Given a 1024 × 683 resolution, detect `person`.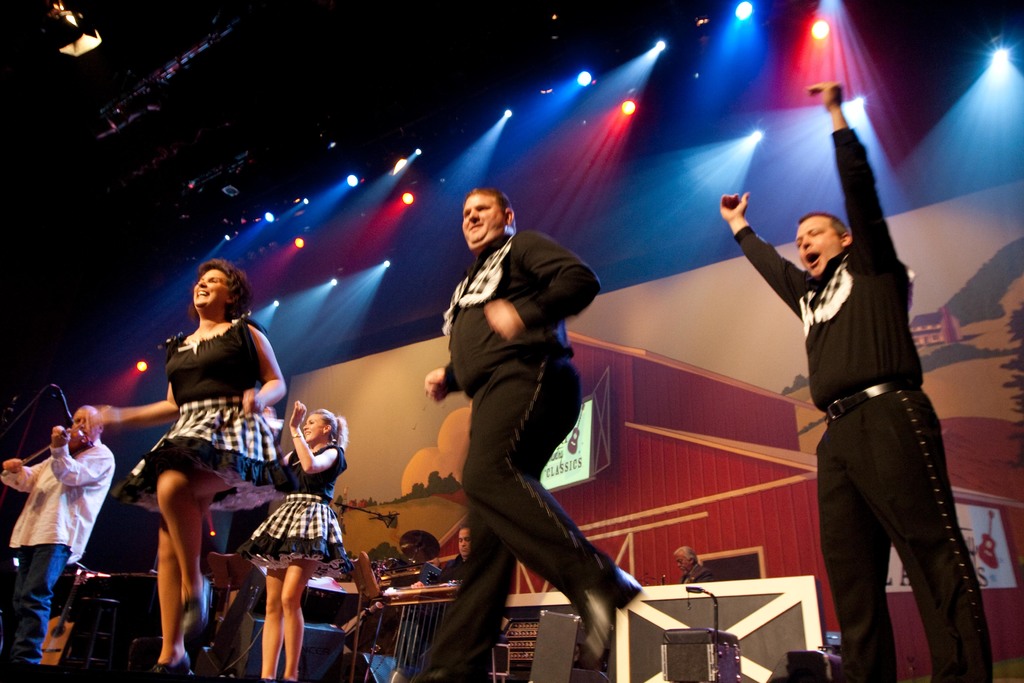
674,545,716,585.
